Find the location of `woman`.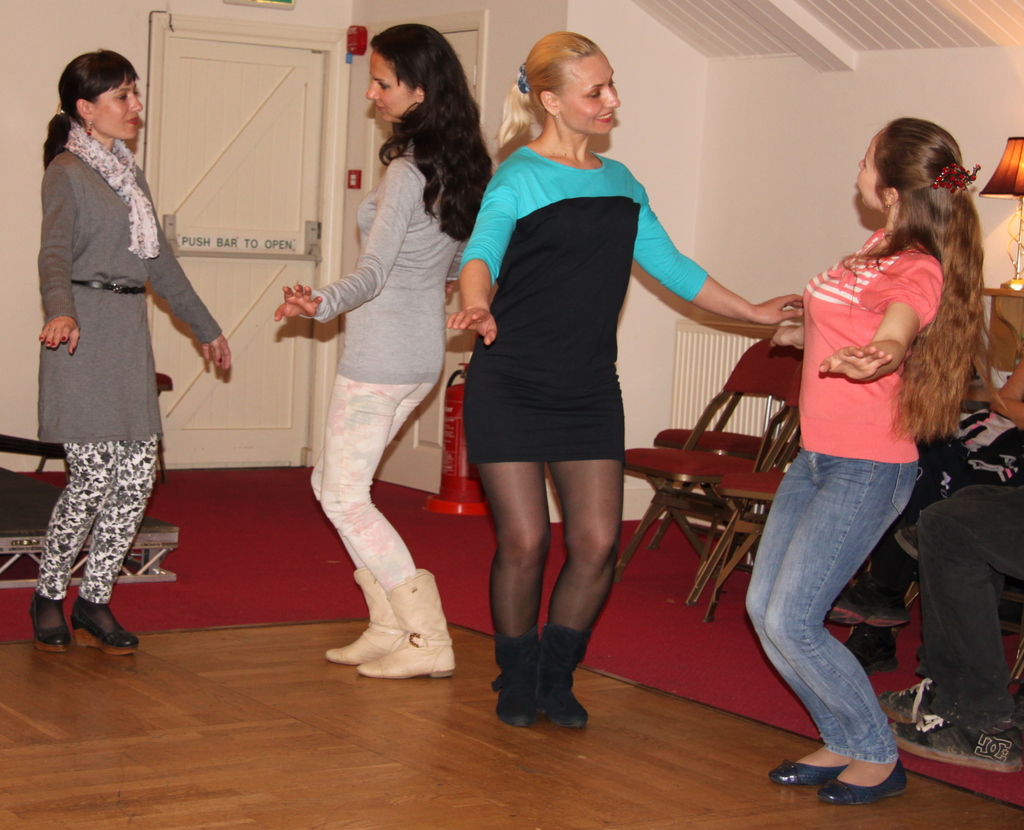
Location: 20,48,254,663.
